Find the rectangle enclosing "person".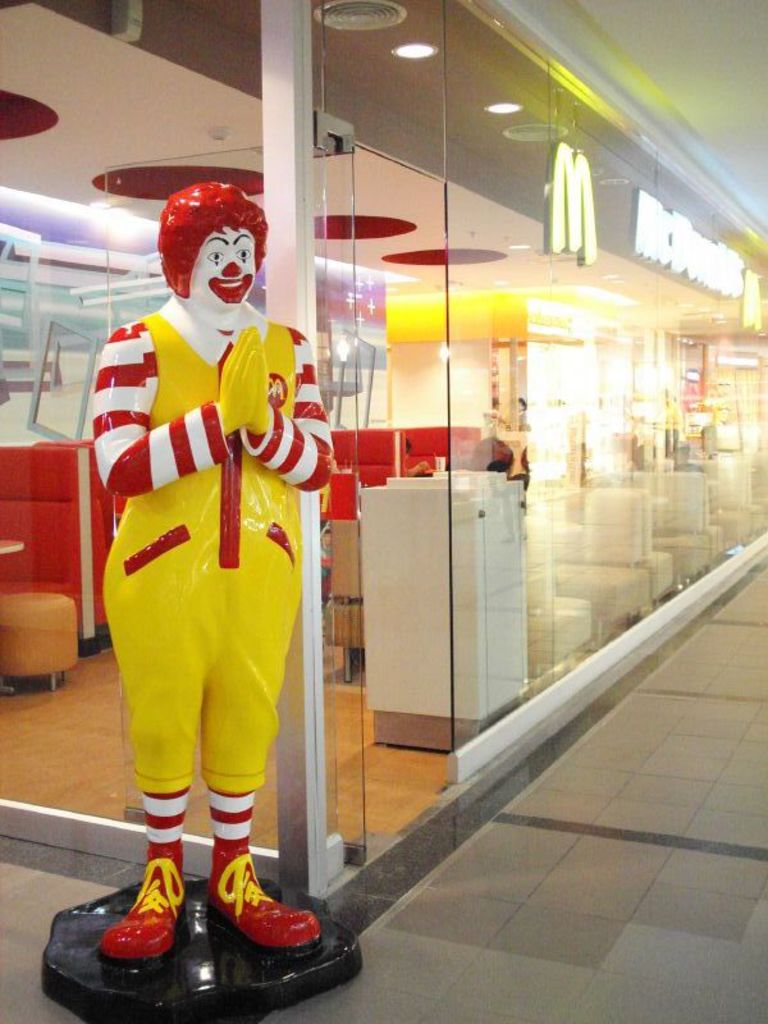
(left=79, top=154, right=343, bottom=989).
